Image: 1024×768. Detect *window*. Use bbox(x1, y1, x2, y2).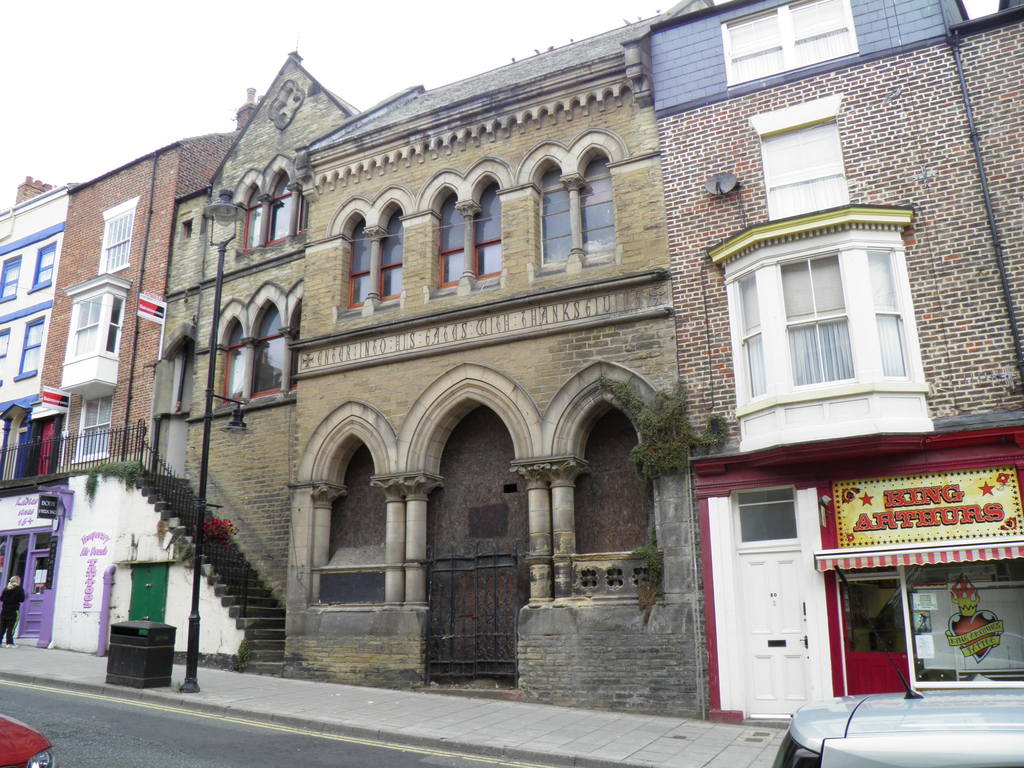
bbox(865, 246, 916, 384).
